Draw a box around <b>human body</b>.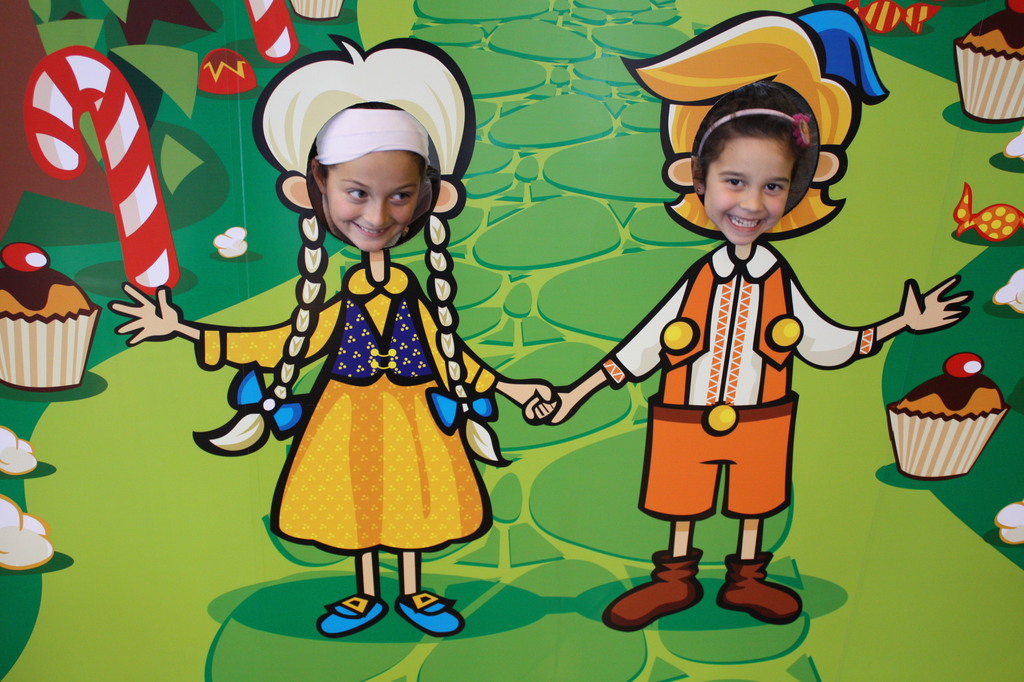
[left=309, top=97, right=434, bottom=255].
